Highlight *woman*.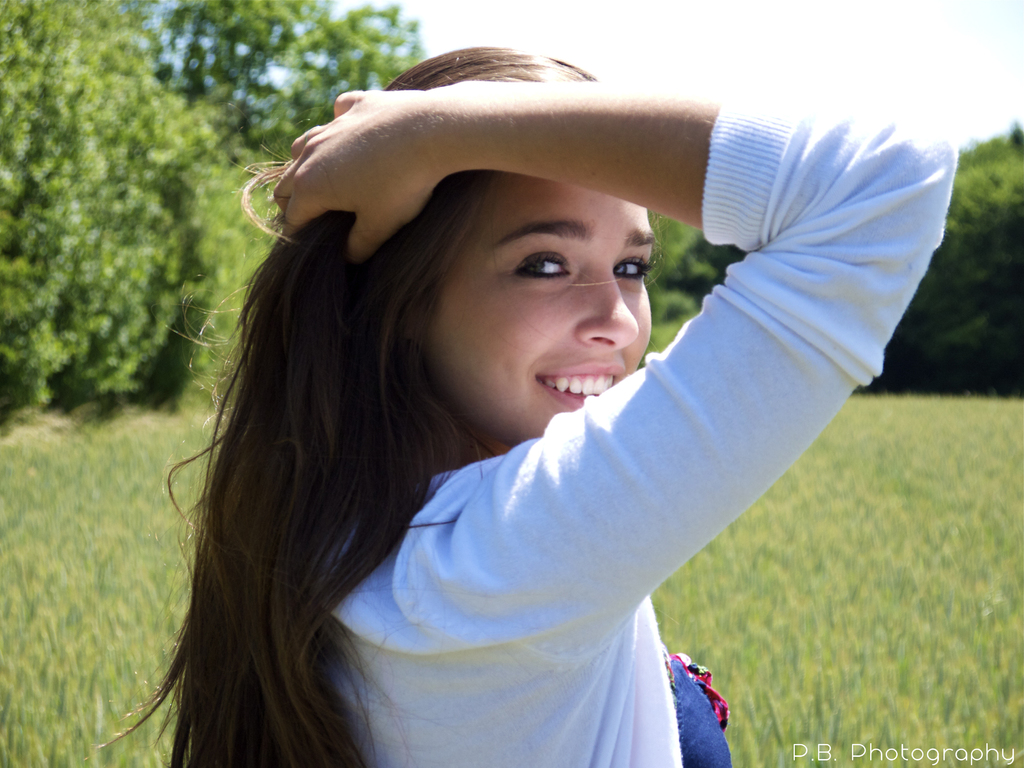
Highlighted region: Rect(98, 45, 968, 767).
